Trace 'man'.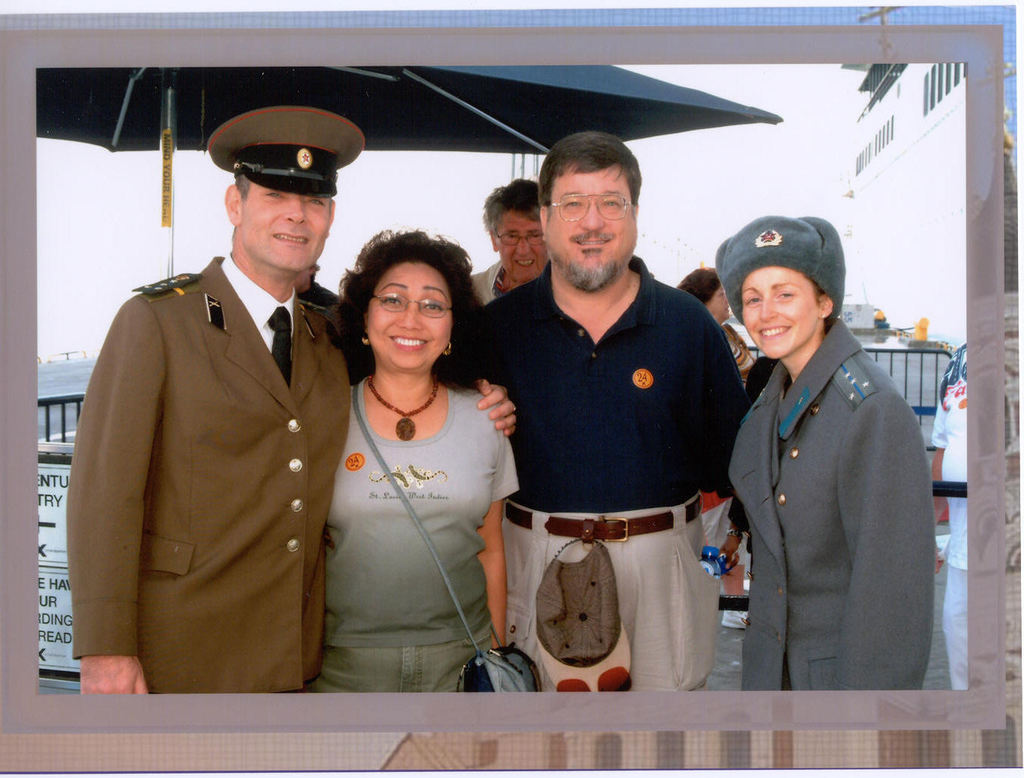
Traced to l=471, t=177, r=551, b=311.
